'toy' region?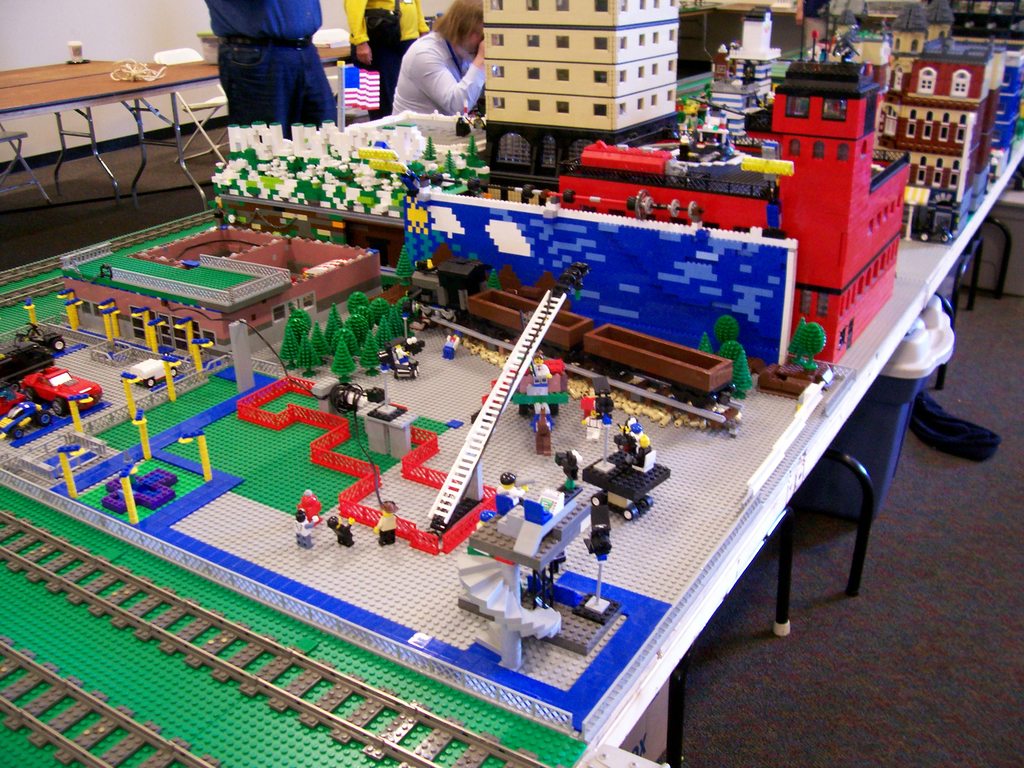
pyautogui.locateOnScreen(494, 474, 535, 507)
